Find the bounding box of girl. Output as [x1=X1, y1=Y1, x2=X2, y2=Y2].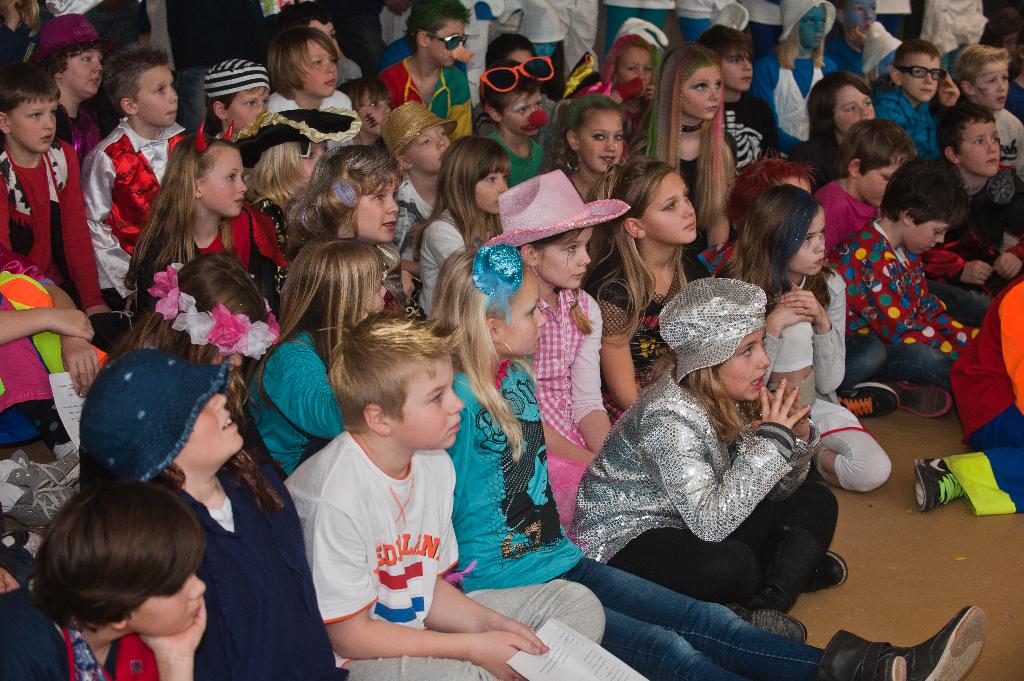
[x1=406, y1=133, x2=510, y2=317].
